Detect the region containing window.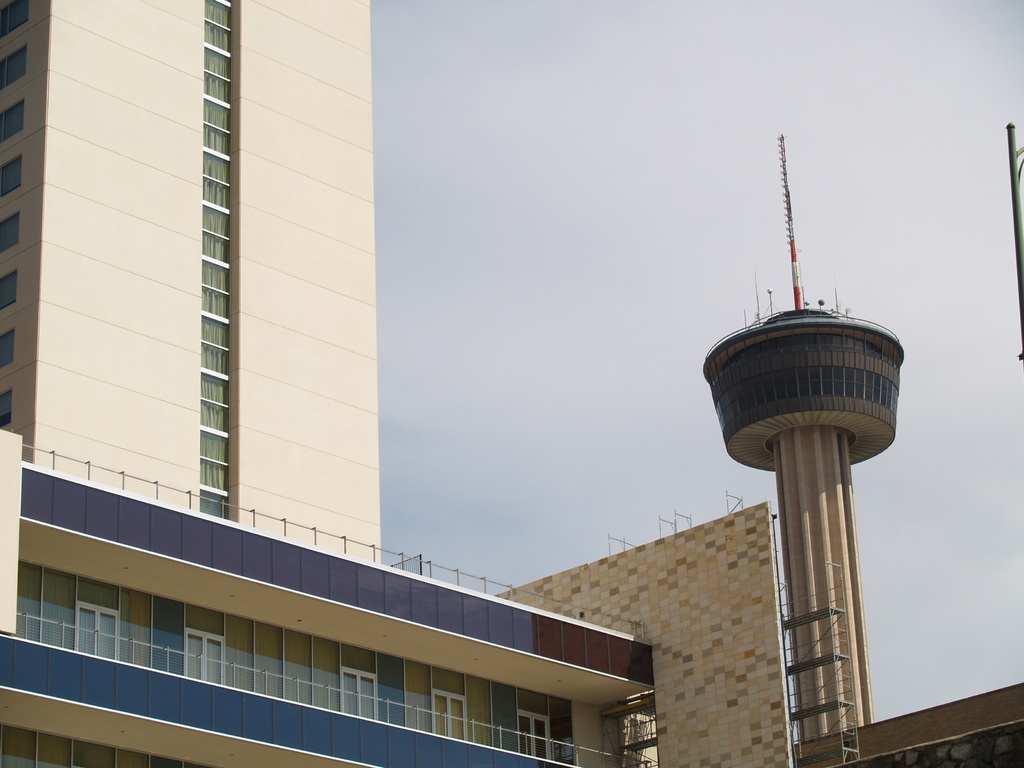
box(198, 370, 230, 429).
